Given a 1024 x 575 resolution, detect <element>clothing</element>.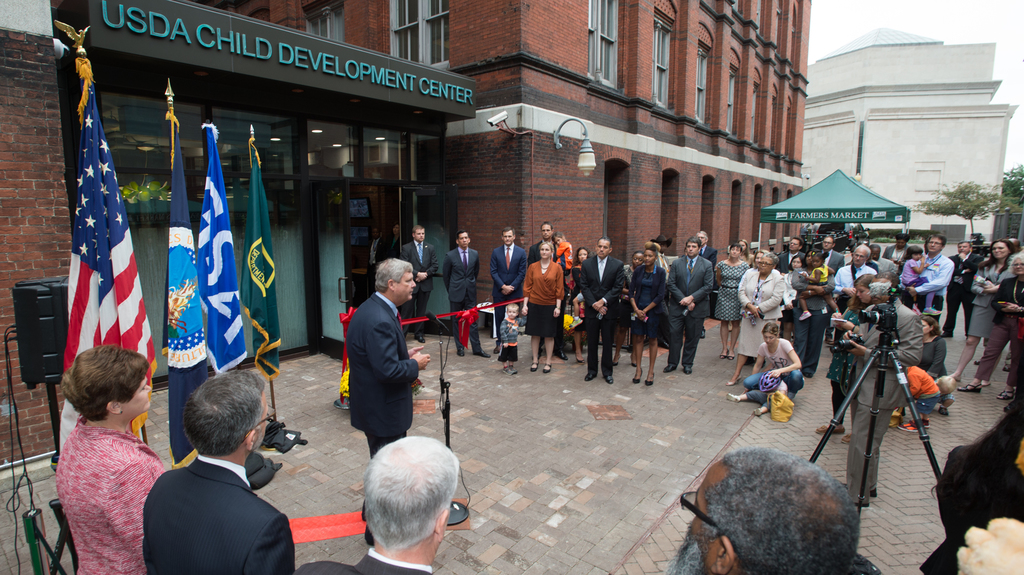
x1=903, y1=365, x2=942, y2=420.
